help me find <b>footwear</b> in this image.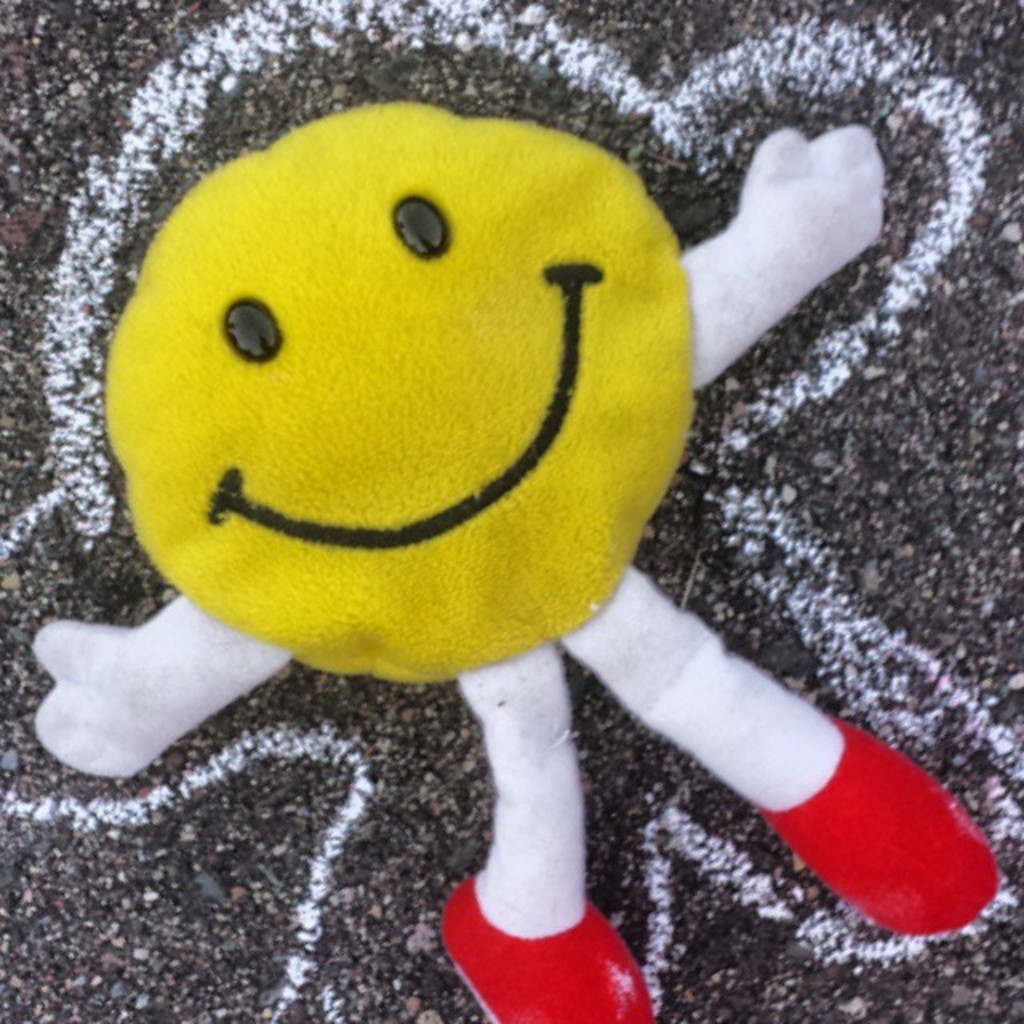
Found it: left=430, top=861, right=667, bottom=1022.
